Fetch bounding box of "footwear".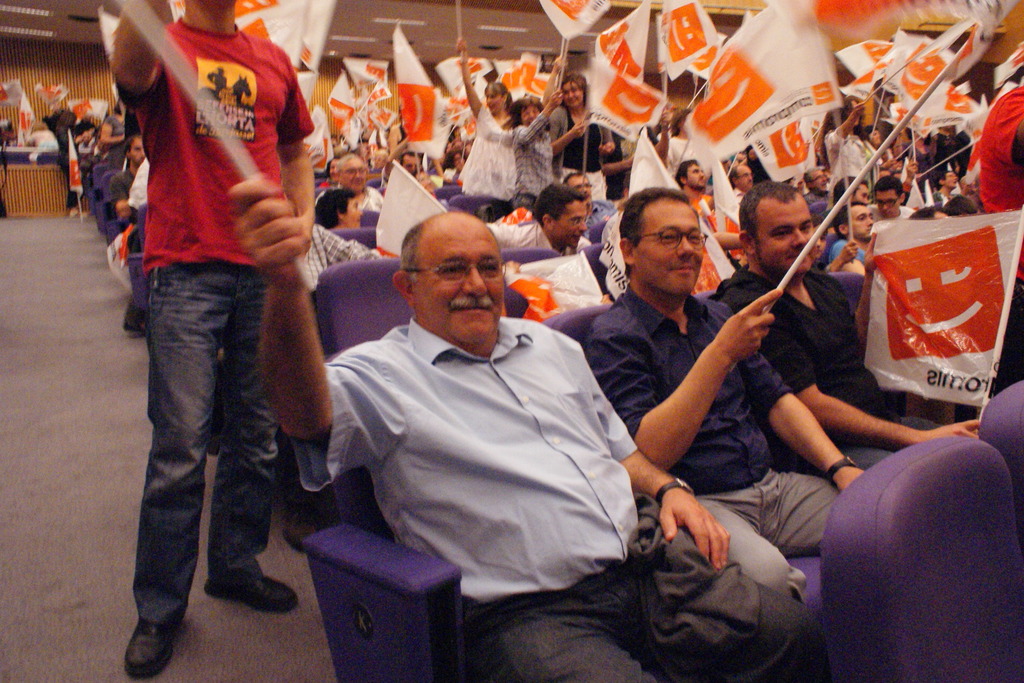
Bbox: BBox(200, 568, 303, 613).
